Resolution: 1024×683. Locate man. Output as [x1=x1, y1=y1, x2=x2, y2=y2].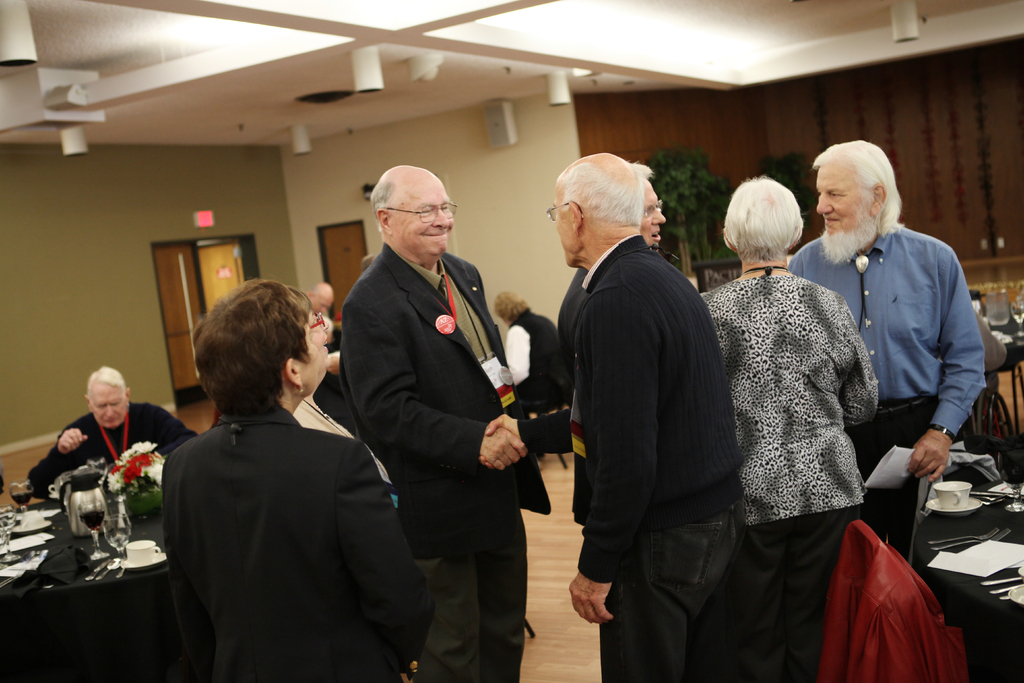
[x1=541, y1=131, x2=772, y2=666].
